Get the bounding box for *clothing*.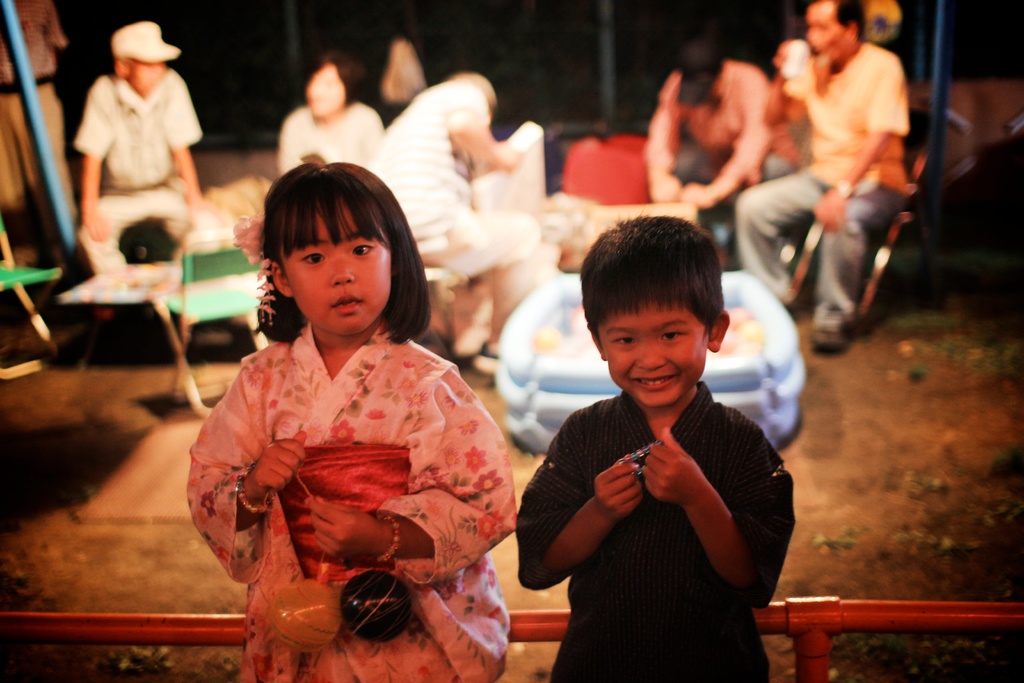
bbox=[387, 79, 550, 252].
